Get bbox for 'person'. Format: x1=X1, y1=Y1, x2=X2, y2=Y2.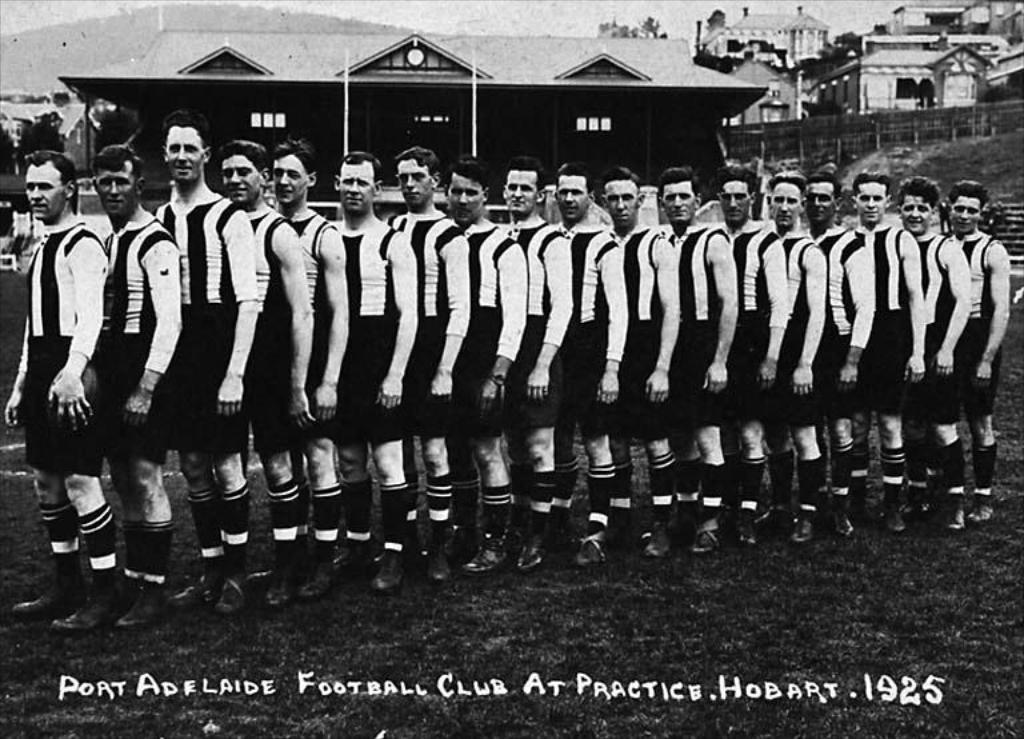
x1=557, y1=161, x2=621, y2=555.
